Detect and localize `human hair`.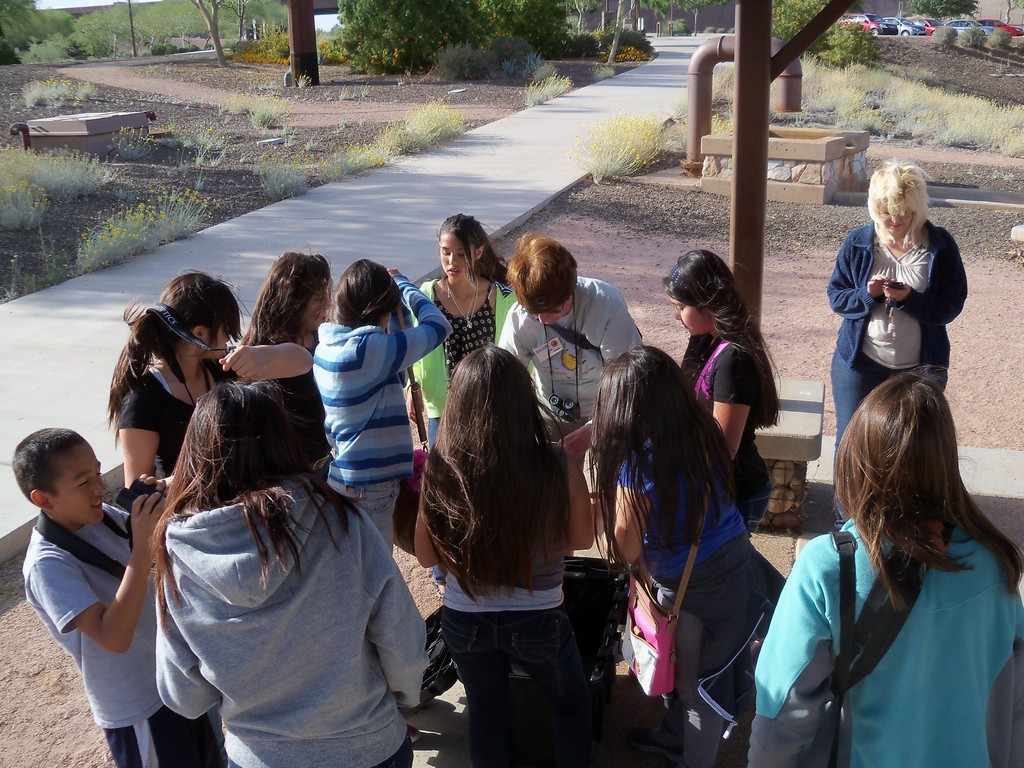
Localized at Rect(504, 230, 580, 315).
